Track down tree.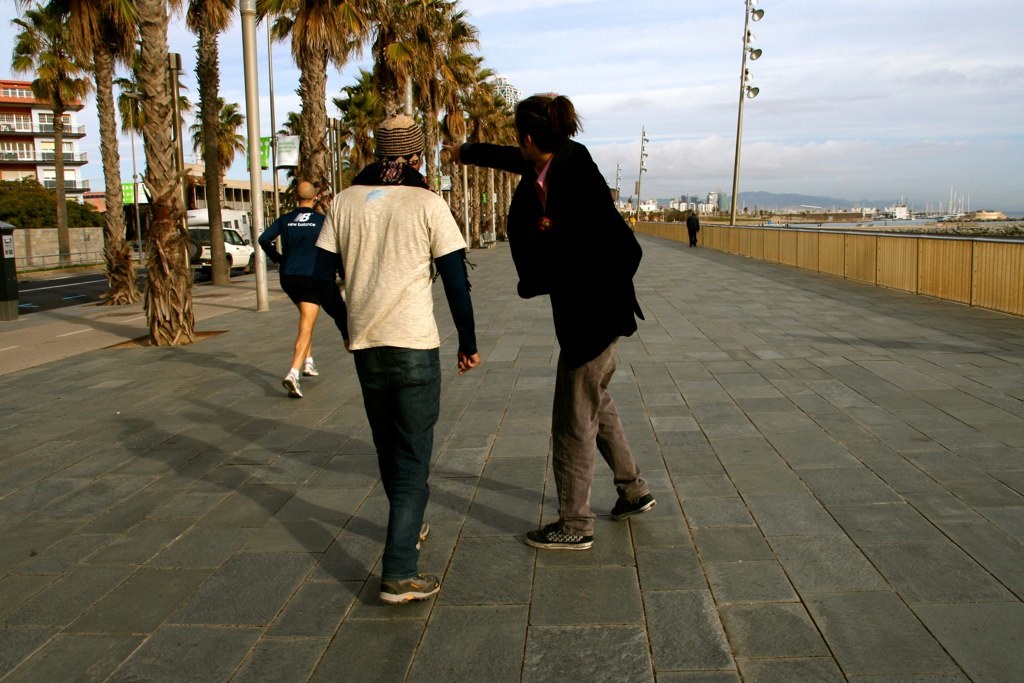
Tracked to 17 16 105 279.
